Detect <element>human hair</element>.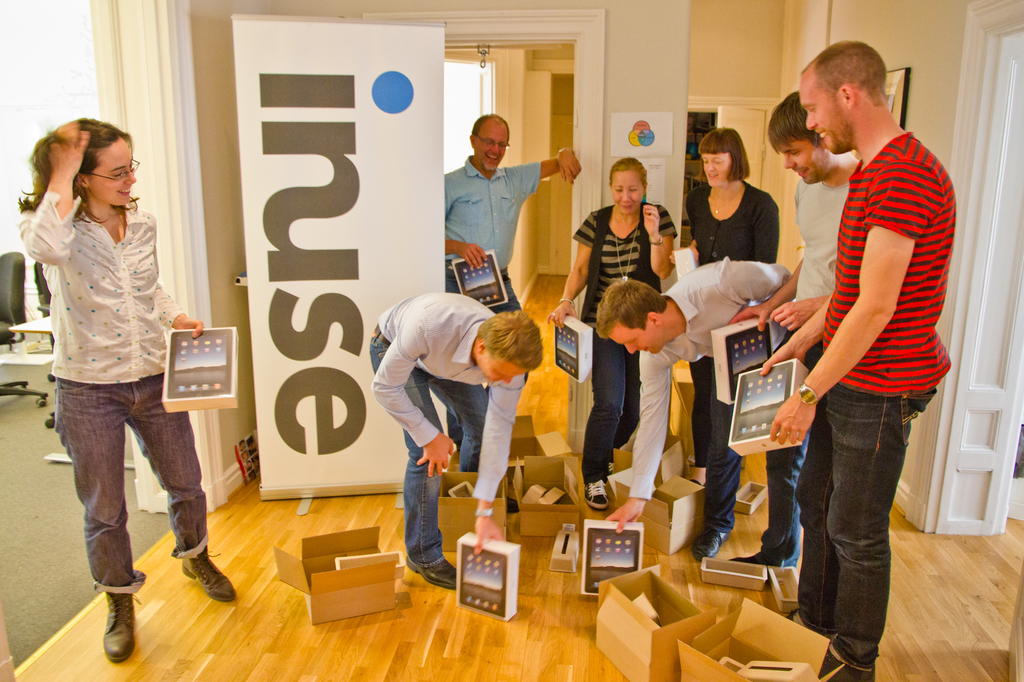
Detected at locate(607, 159, 652, 187).
